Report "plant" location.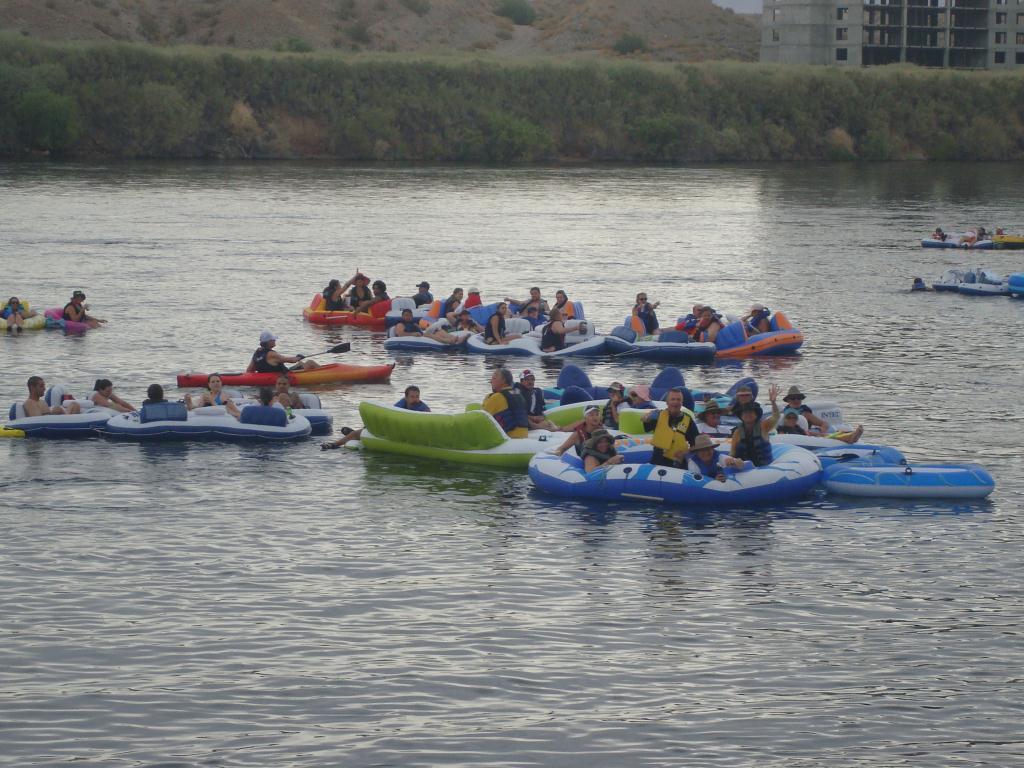
Report: x1=818 y1=57 x2=856 y2=116.
